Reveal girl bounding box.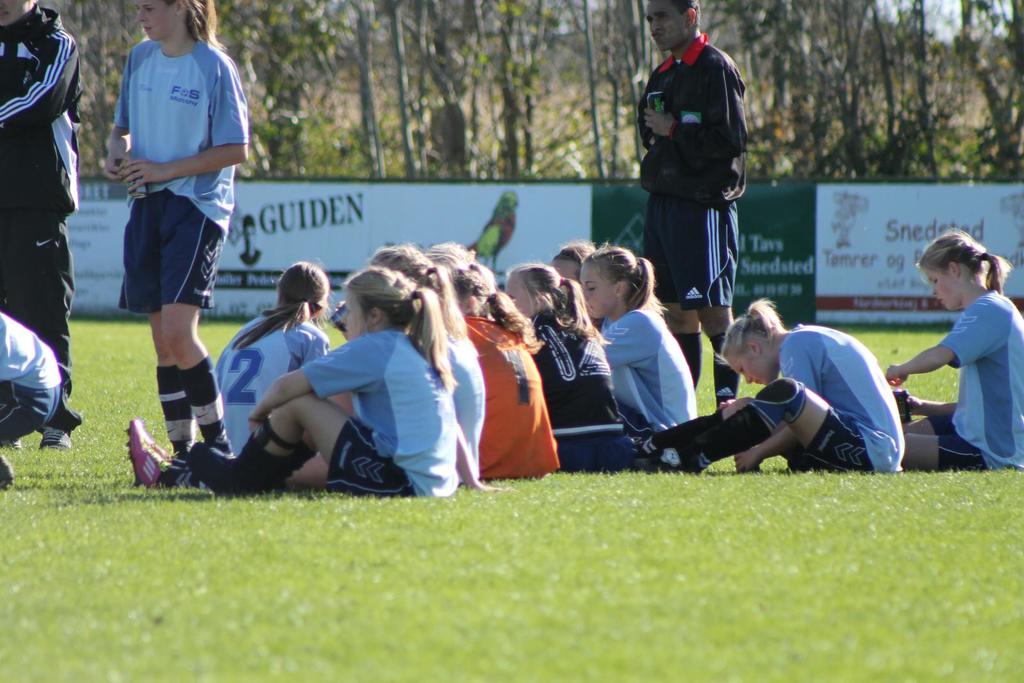
Revealed: l=886, t=229, r=1023, b=472.
